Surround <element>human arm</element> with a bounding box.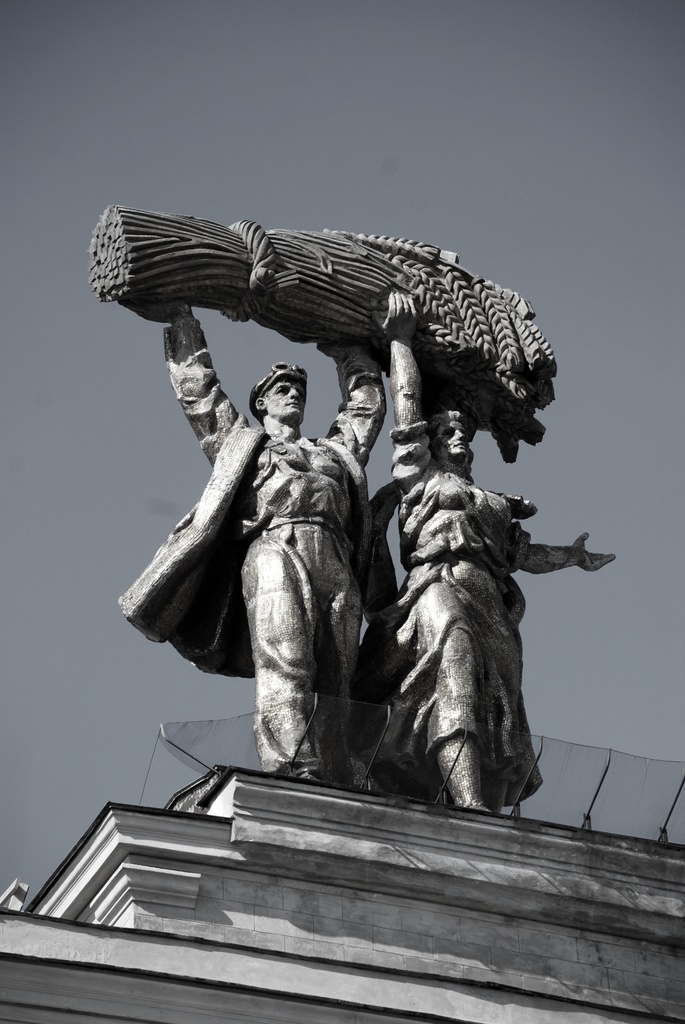
Rect(519, 519, 623, 584).
